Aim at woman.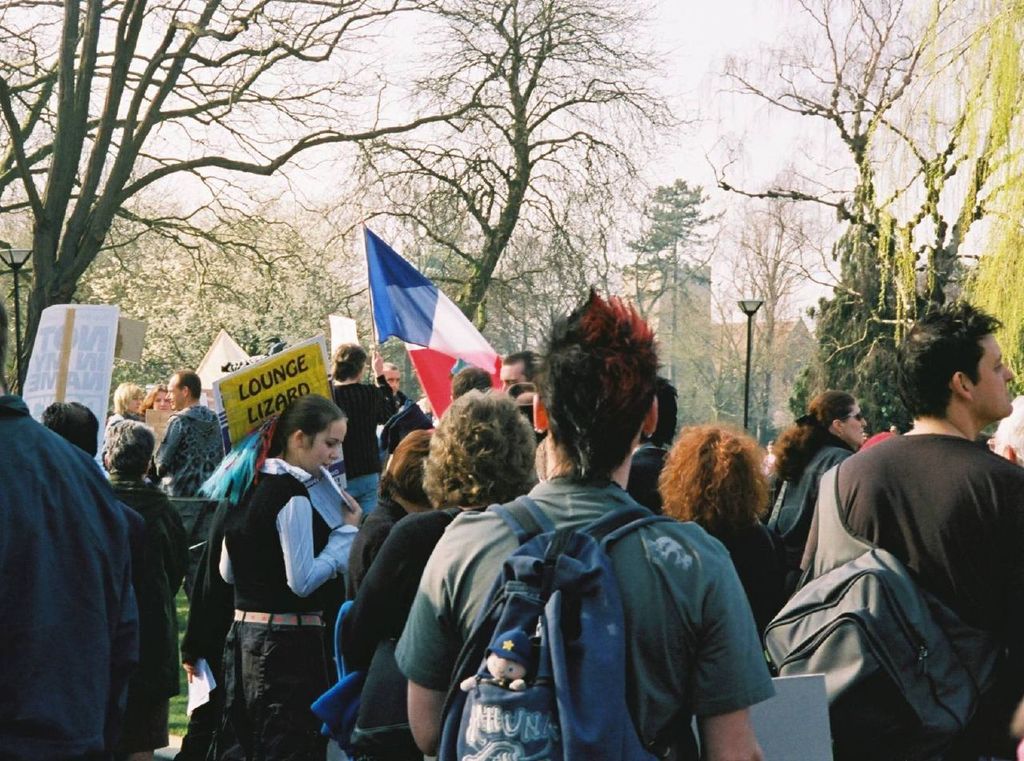
Aimed at box(763, 389, 863, 585).
